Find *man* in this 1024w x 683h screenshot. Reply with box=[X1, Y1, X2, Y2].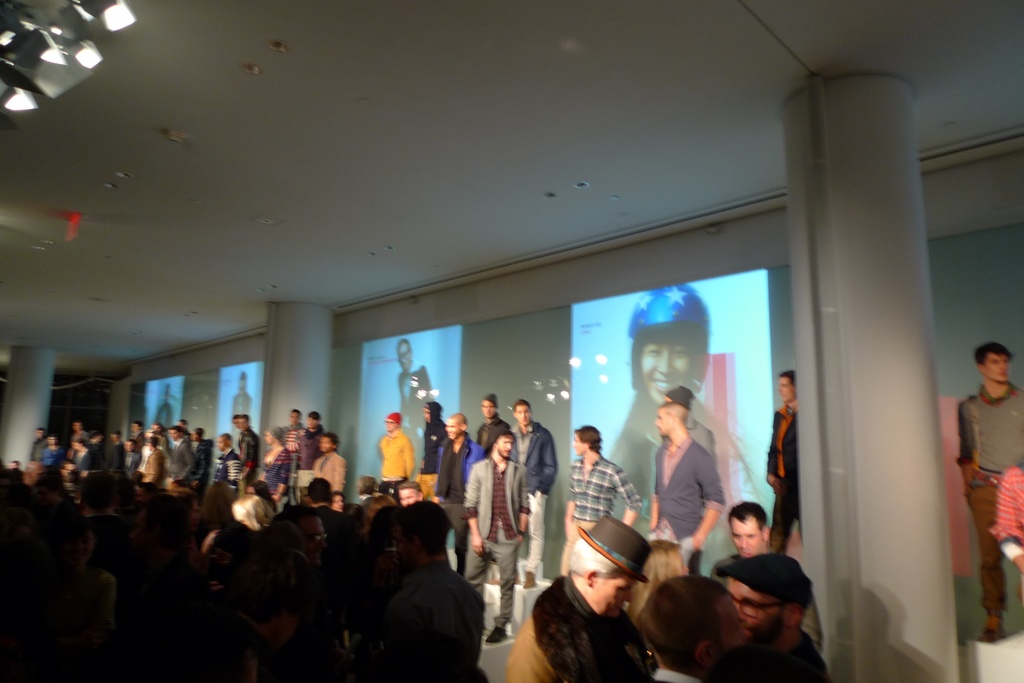
box=[385, 498, 488, 682].
